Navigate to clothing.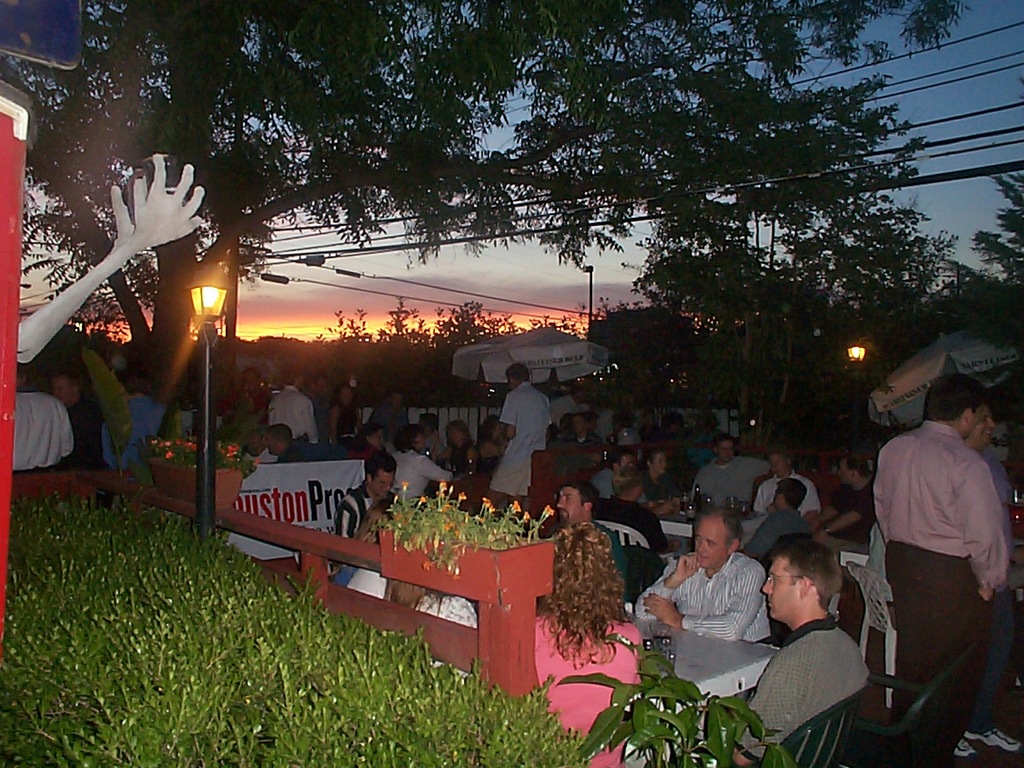
Navigation target: bbox=(682, 447, 764, 513).
